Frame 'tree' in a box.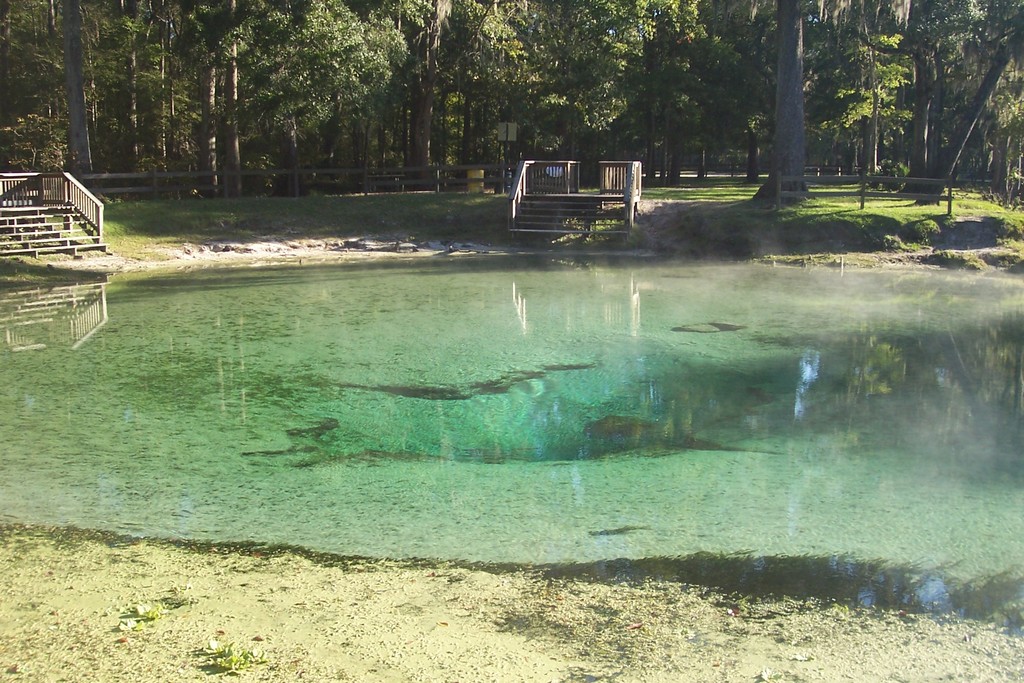
<bbox>52, 0, 148, 177</bbox>.
